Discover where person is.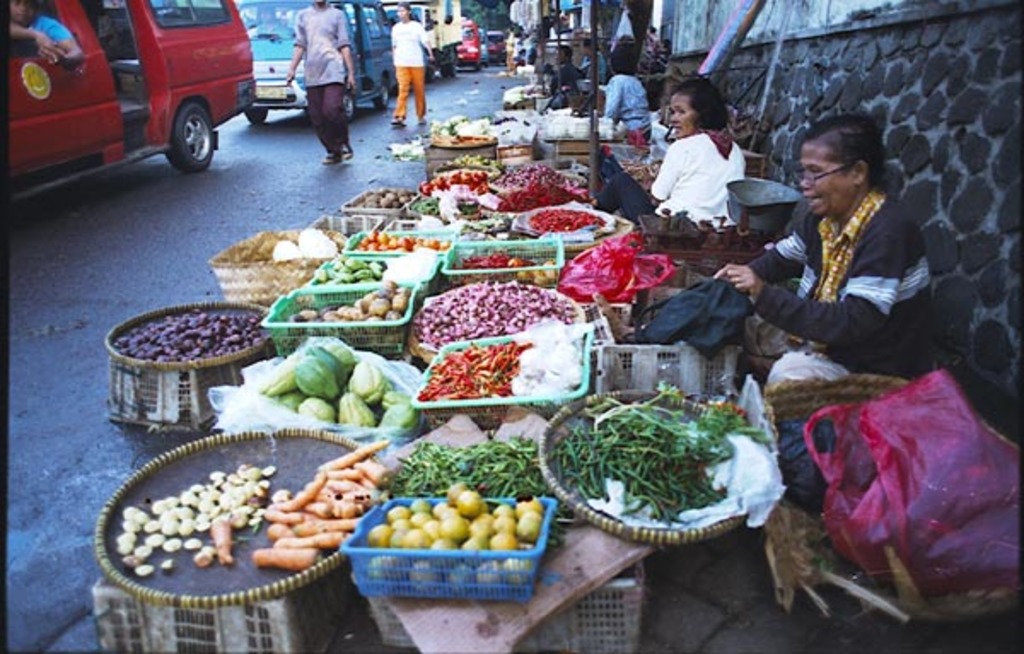
Discovered at x1=384, y1=3, x2=439, y2=126.
